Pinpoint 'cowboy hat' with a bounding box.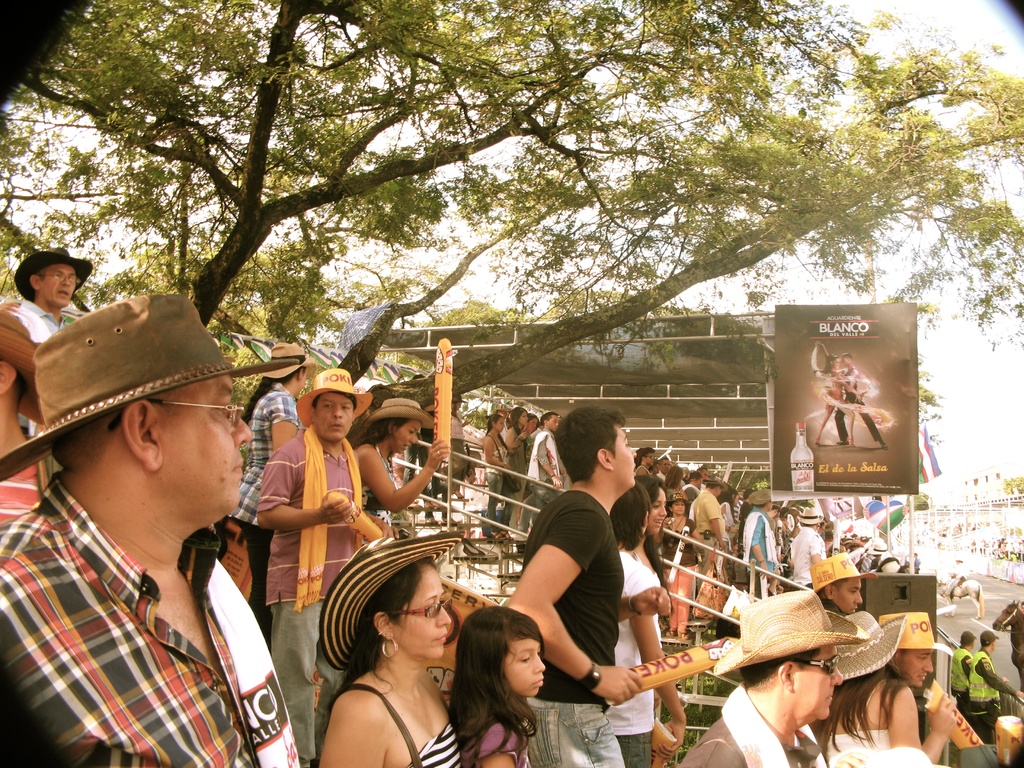
[x1=806, y1=549, x2=877, y2=588].
